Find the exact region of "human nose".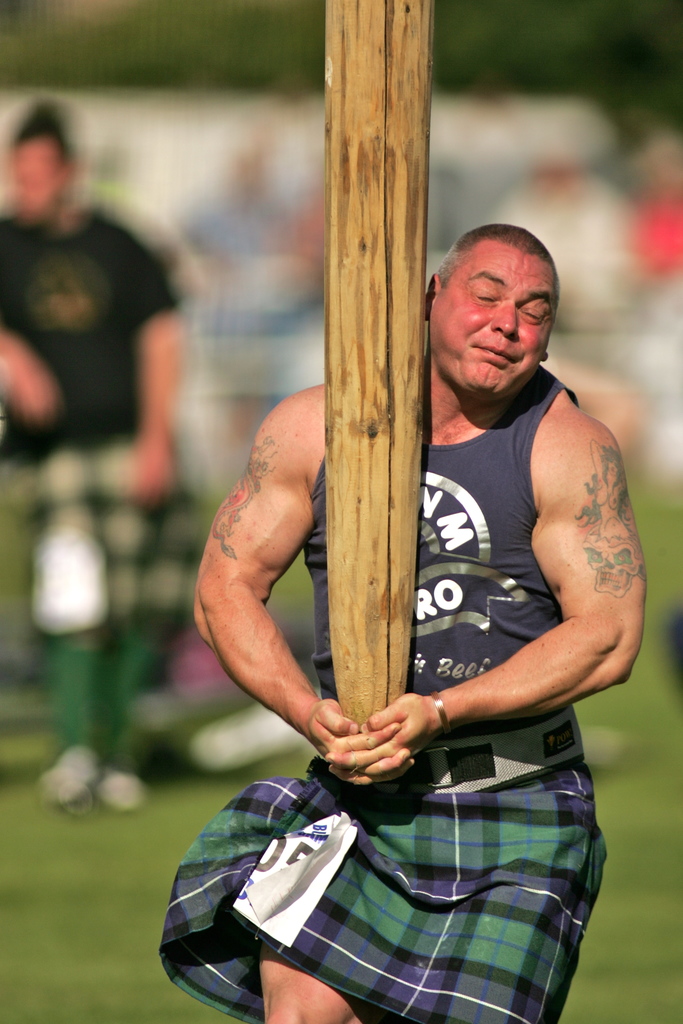
Exact region: BBox(490, 300, 518, 337).
